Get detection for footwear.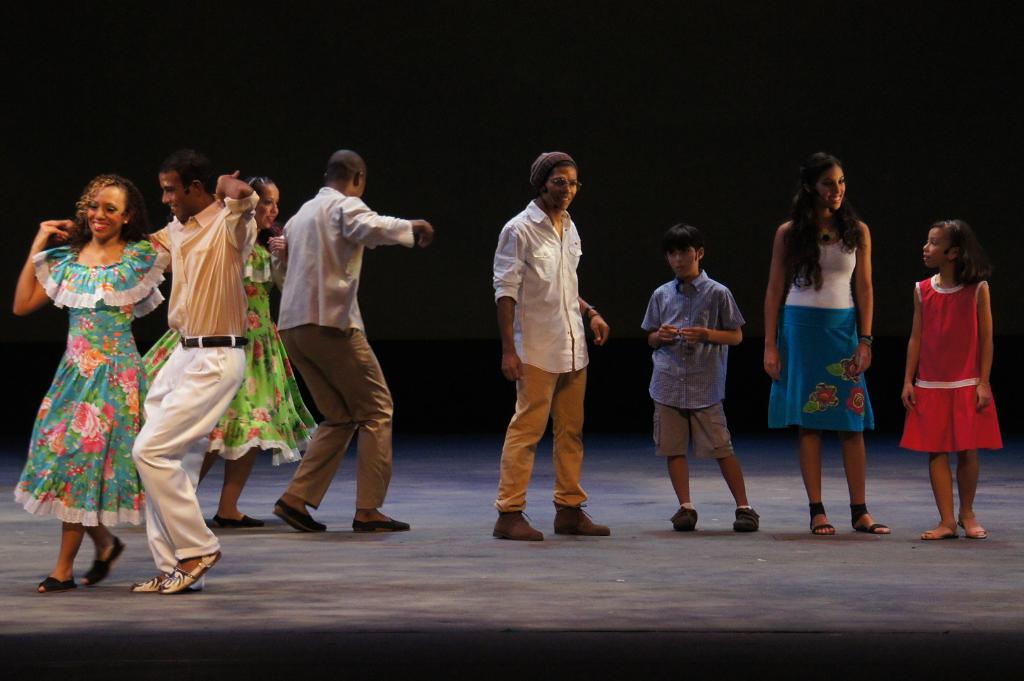
Detection: left=554, top=502, right=614, bottom=538.
